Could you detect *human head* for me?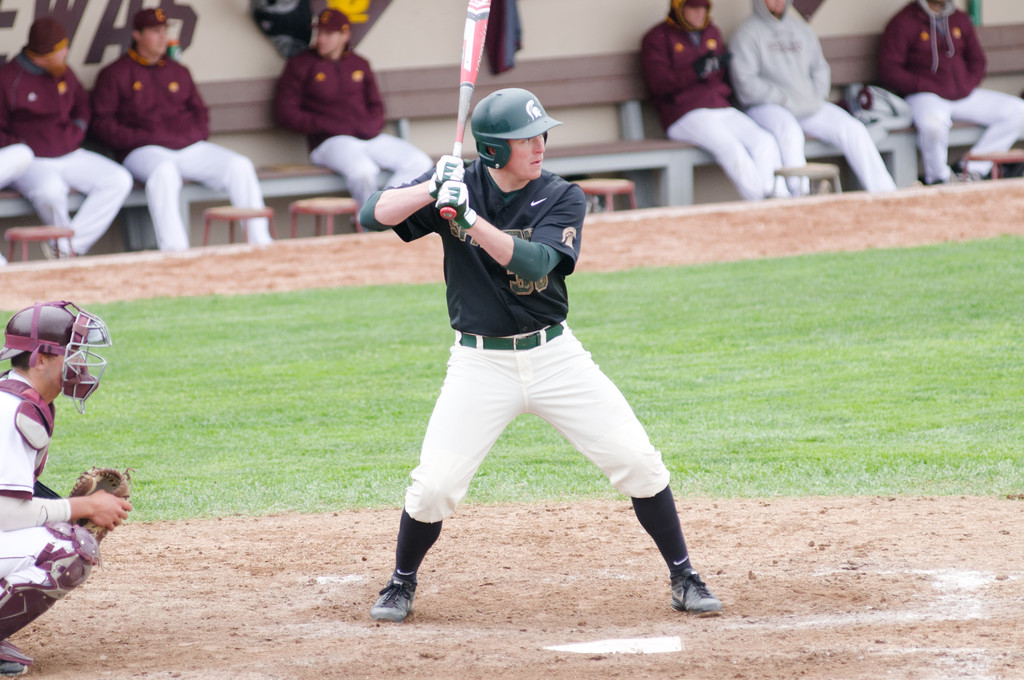
Detection result: (470,85,559,180).
